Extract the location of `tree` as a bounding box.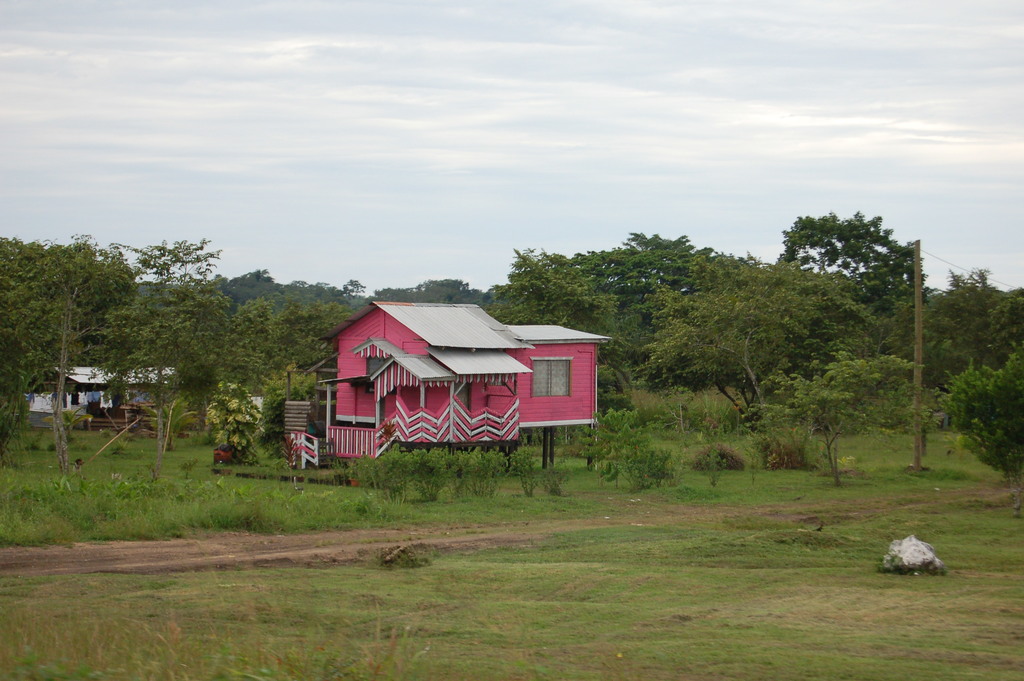
769,209,925,288.
